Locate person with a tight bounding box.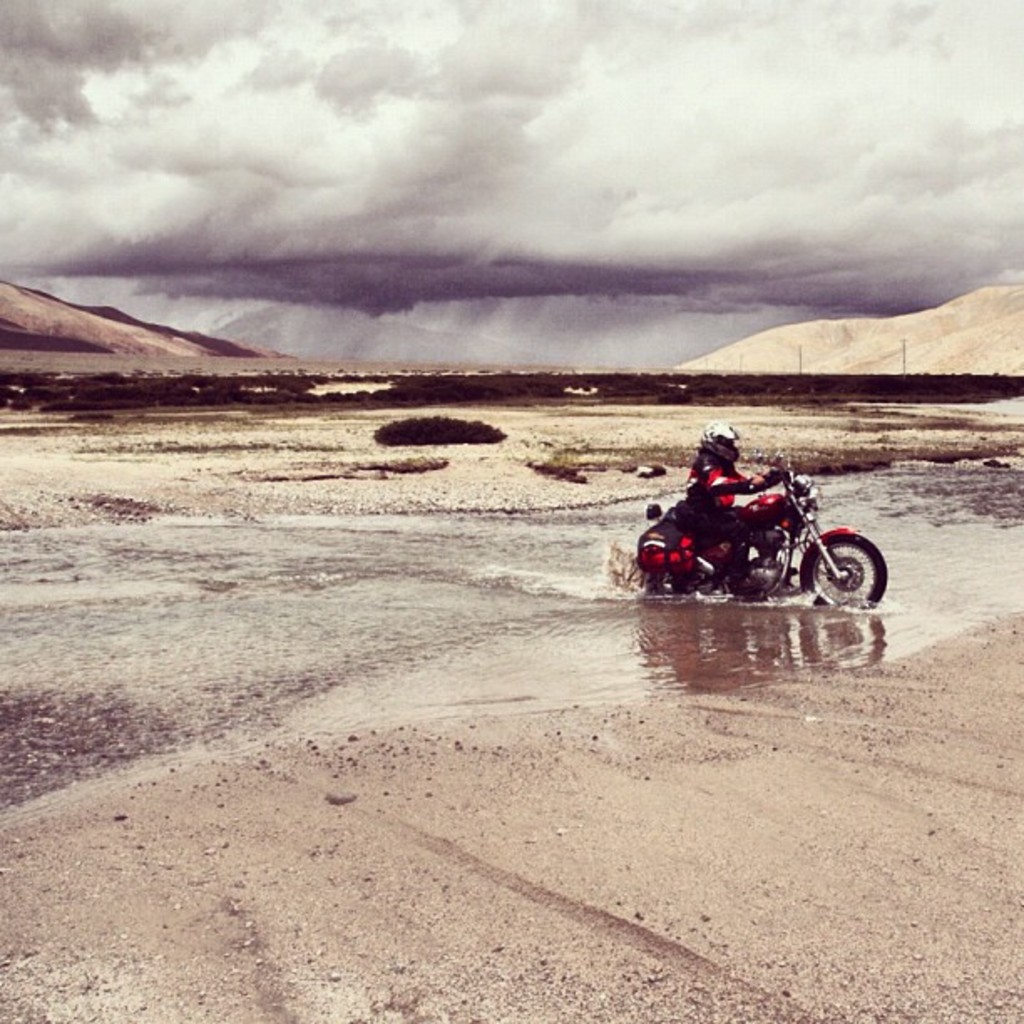
x1=644, y1=425, x2=793, y2=587.
